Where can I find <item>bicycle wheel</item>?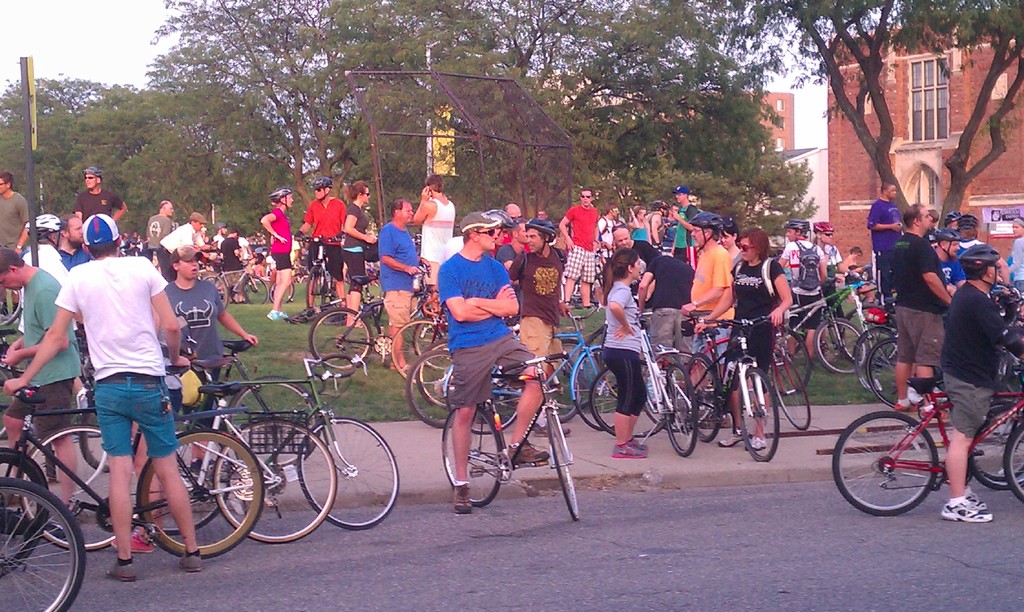
You can find it at x1=268, y1=277, x2=296, y2=305.
